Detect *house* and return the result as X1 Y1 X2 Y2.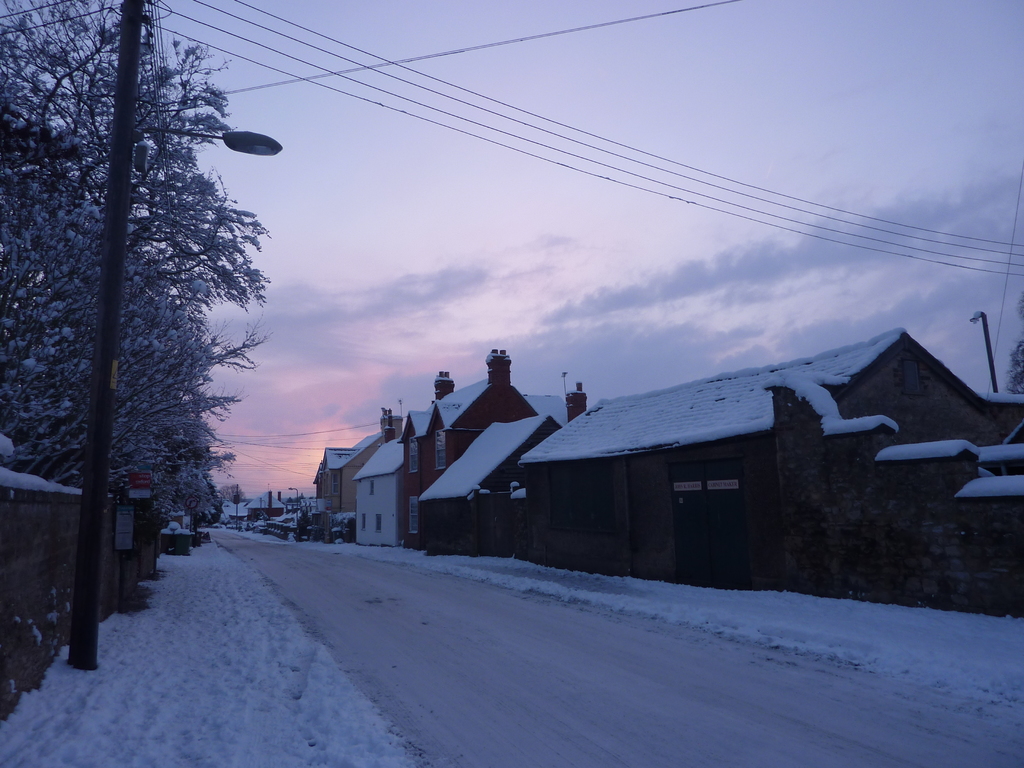
337 408 444 535.
